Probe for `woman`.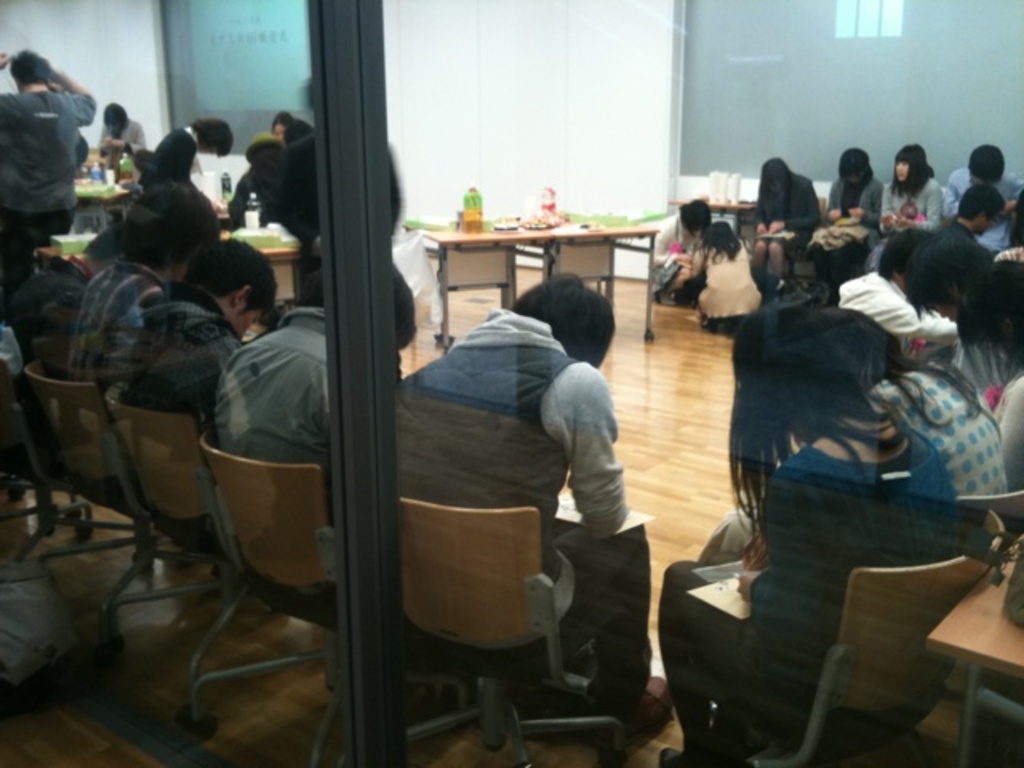
Probe result: left=867, top=126, right=950, bottom=264.
